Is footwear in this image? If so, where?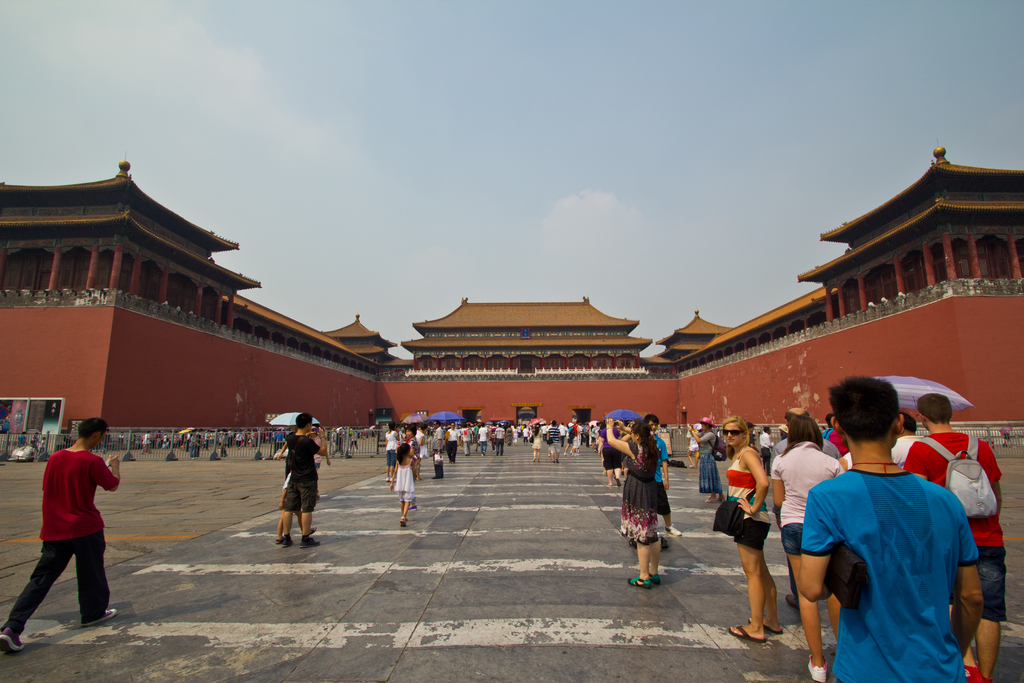
Yes, at 281/534/294/547.
